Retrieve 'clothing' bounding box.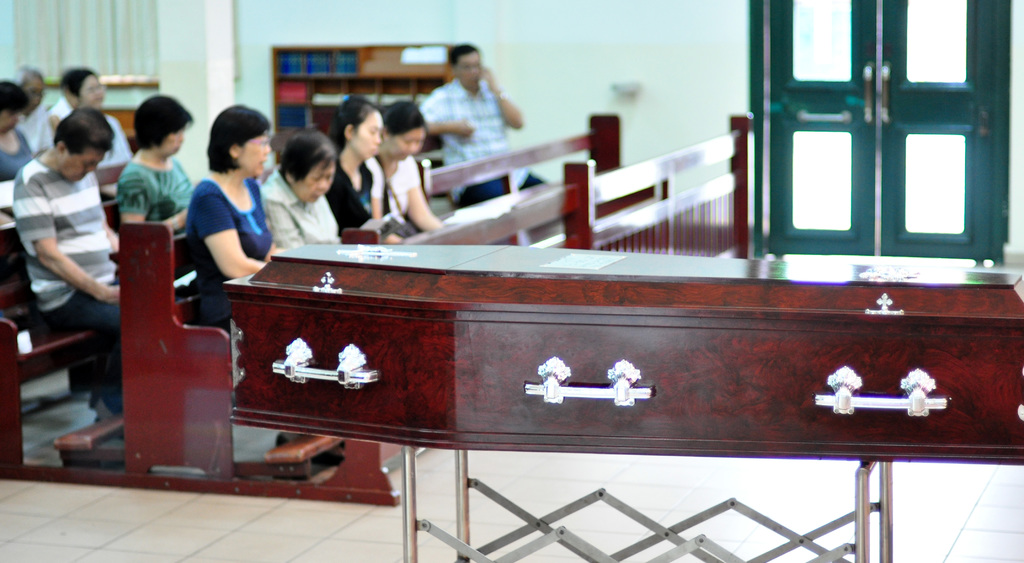
Bounding box: detection(97, 110, 128, 163).
